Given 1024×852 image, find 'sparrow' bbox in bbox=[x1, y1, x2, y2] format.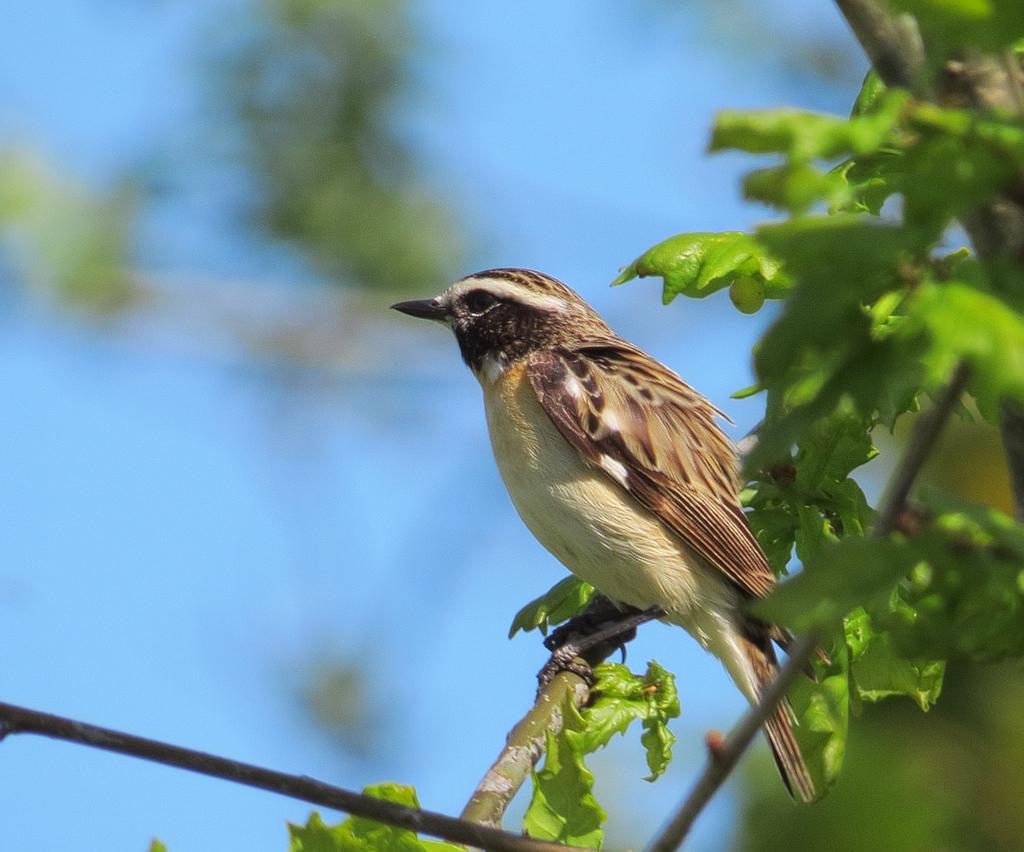
bbox=[384, 261, 835, 808].
